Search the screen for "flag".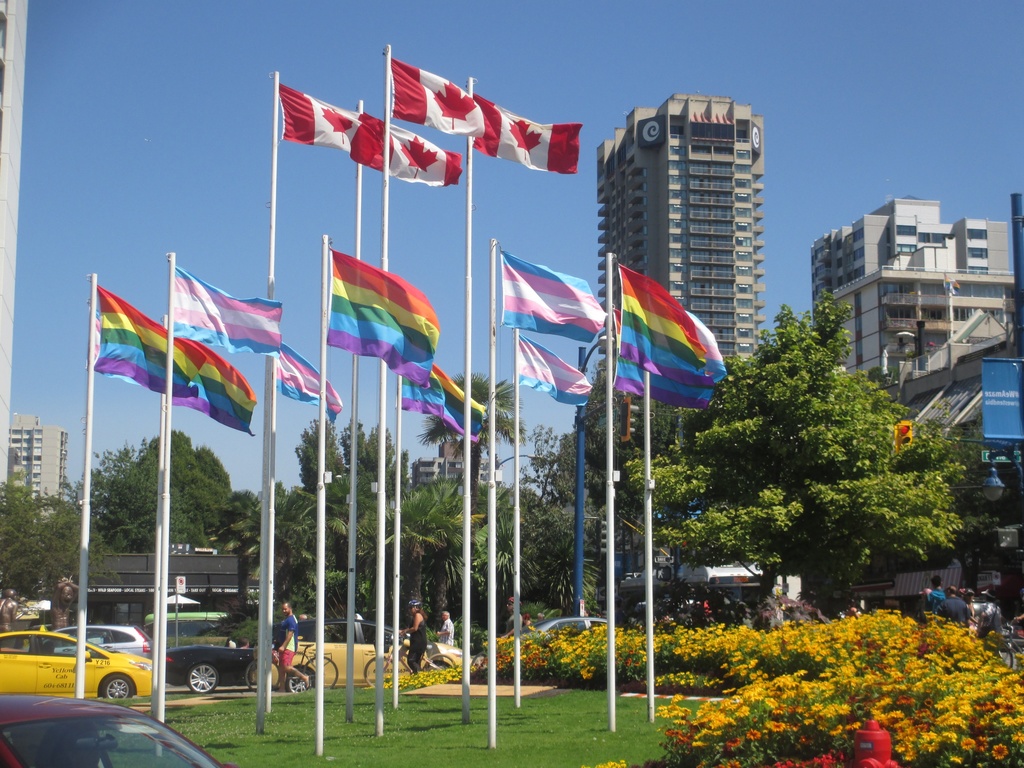
Found at 326, 244, 444, 385.
